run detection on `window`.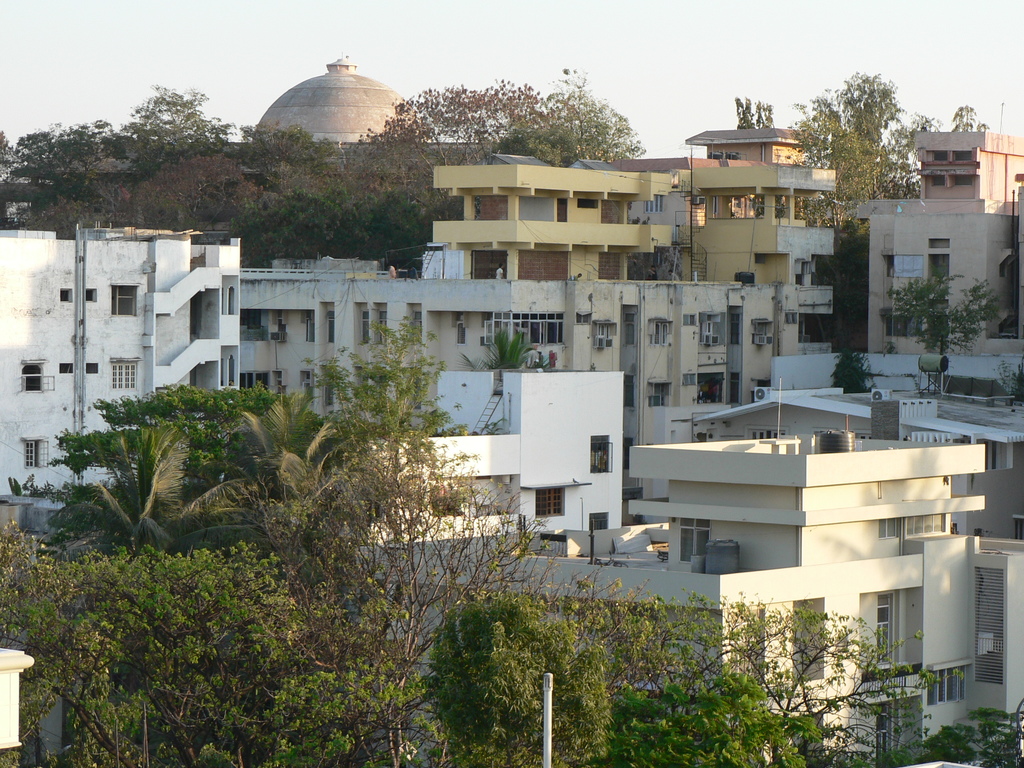
Result: 589:512:606:532.
